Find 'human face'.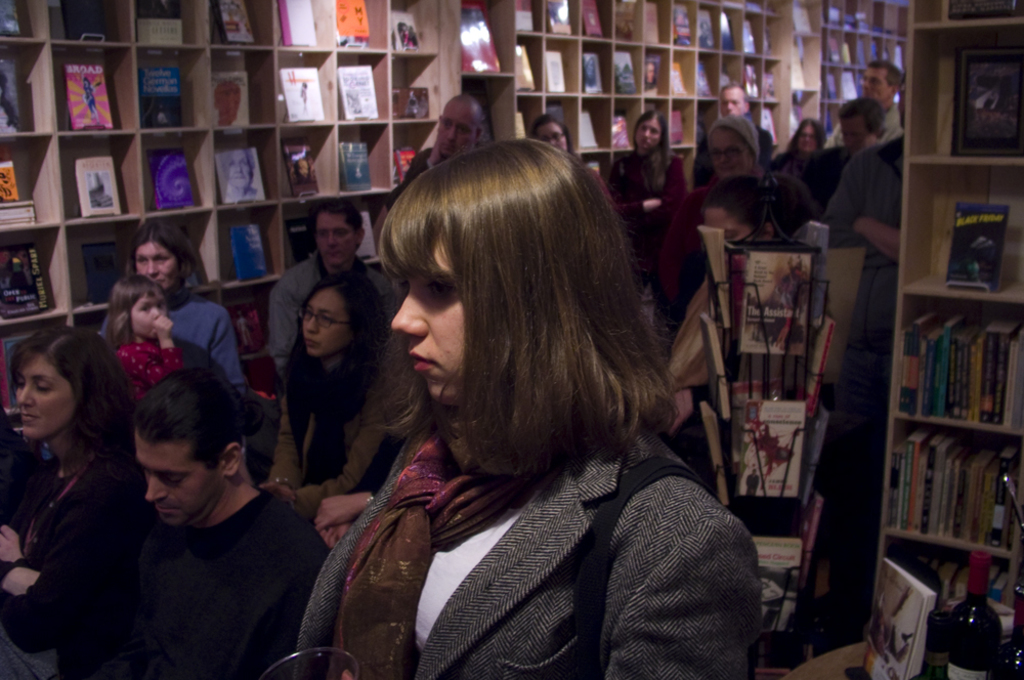
(389, 229, 469, 409).
